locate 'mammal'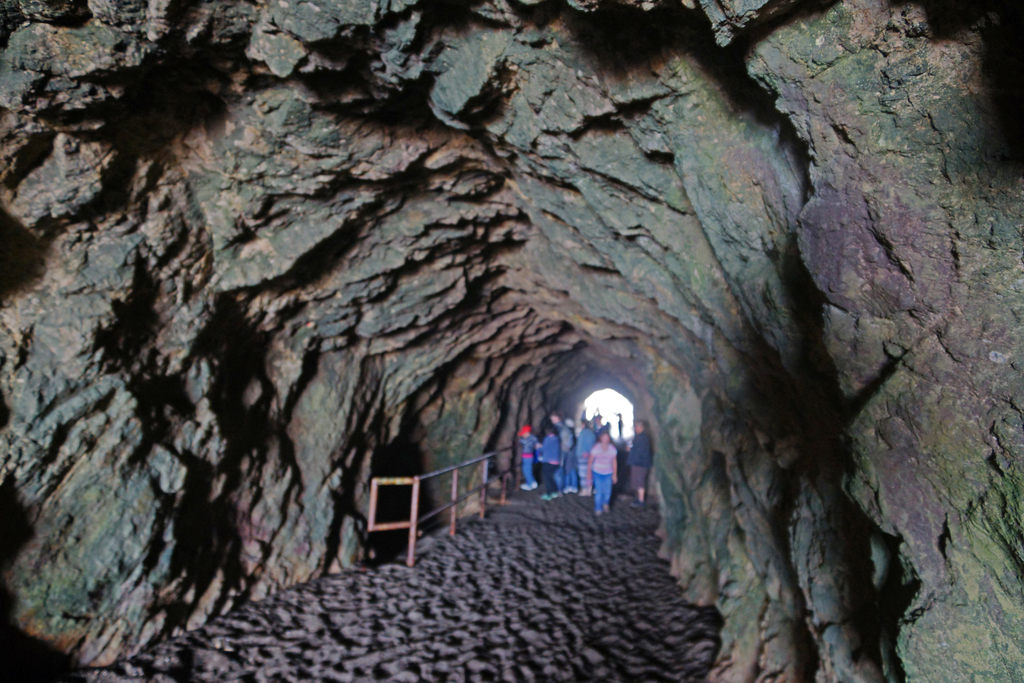
(612, 409, 628, 434)
